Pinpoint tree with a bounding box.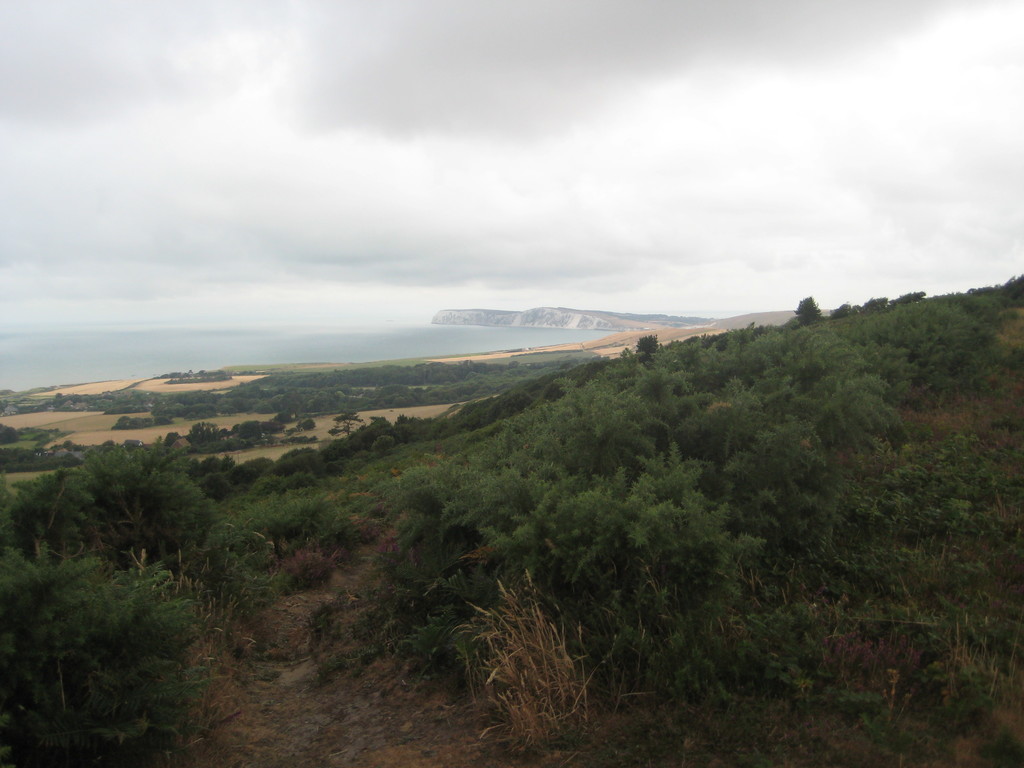
x1=241, y1=486, x2=358, y2=564.
